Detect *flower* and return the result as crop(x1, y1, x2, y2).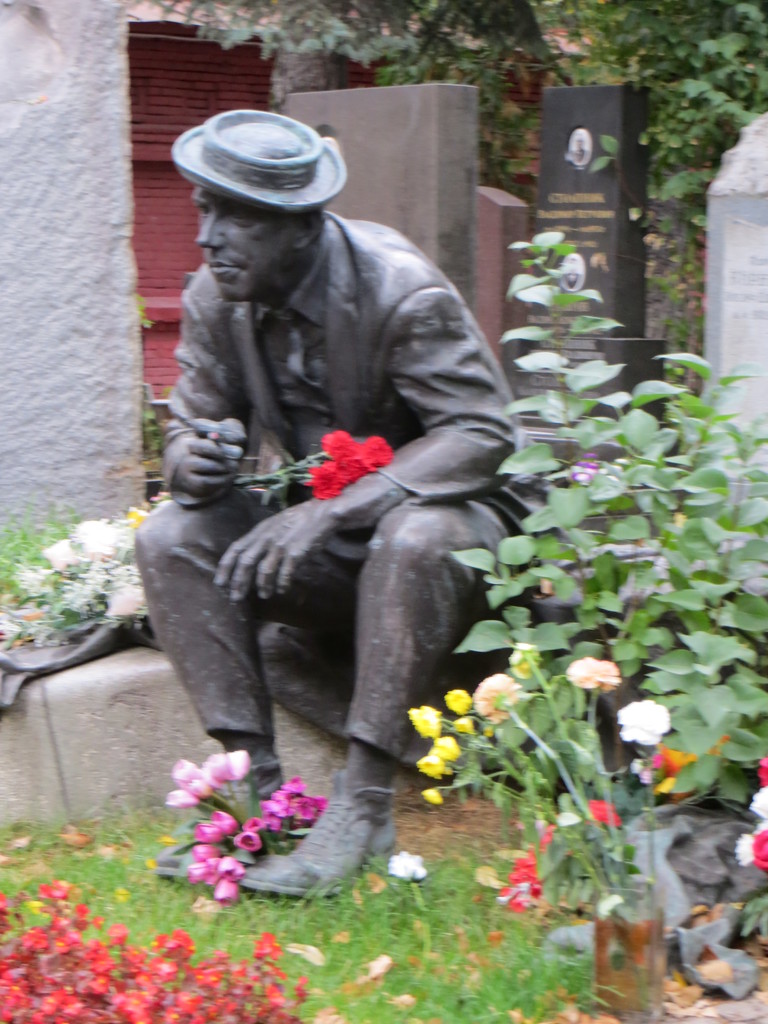
crop(387, 848, 429, 877).
